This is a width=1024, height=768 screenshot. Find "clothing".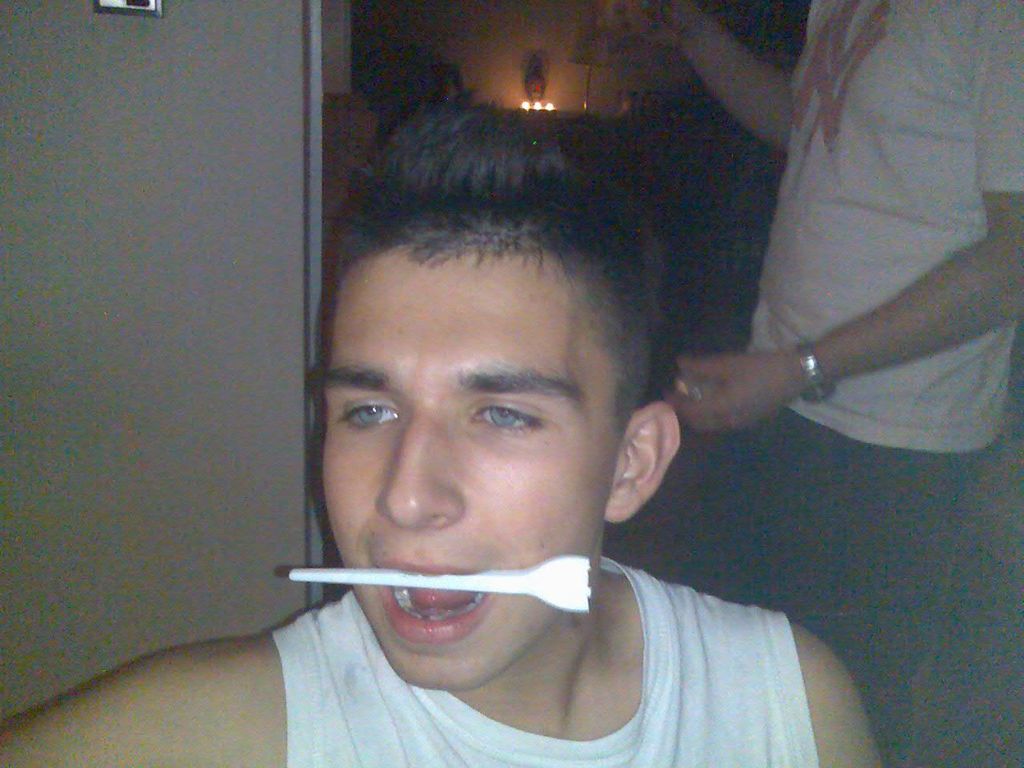
Bounding box: l=266, t=556, r=826, b=767.
